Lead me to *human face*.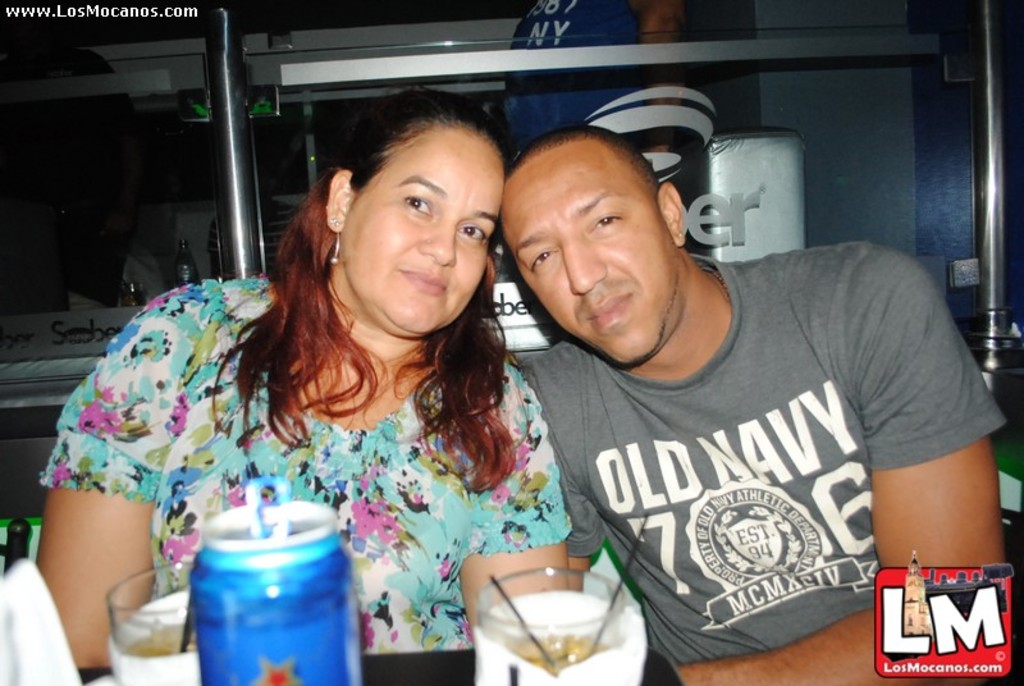
Lead to locate(503, 142, 681, 363).
